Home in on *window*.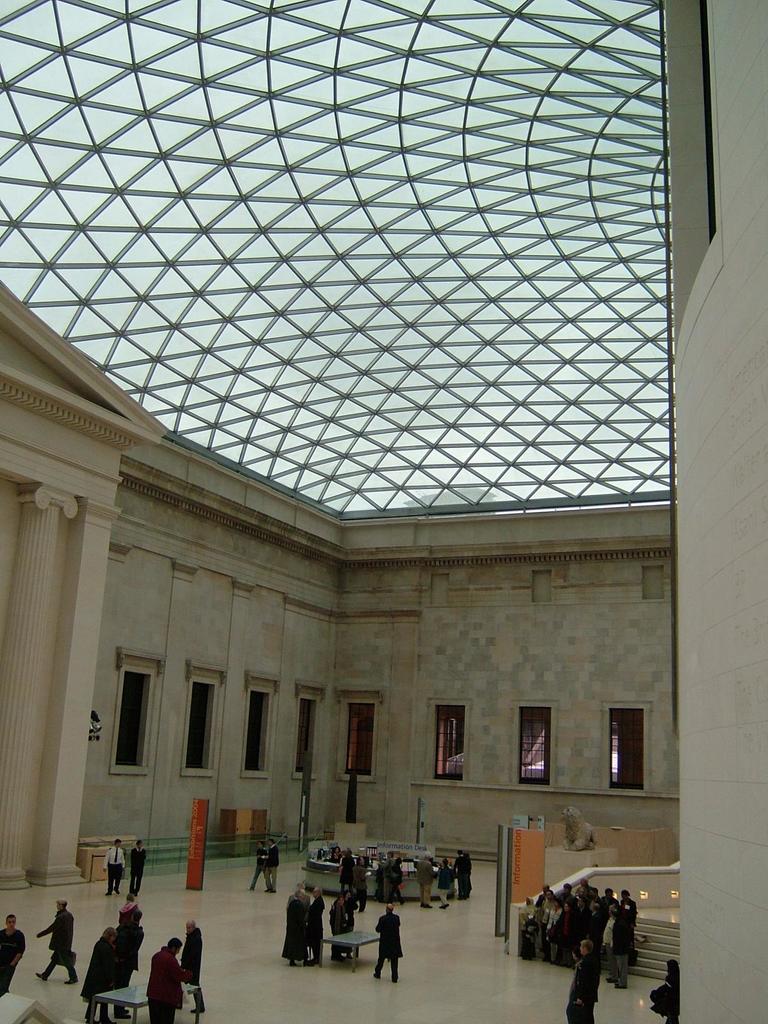
Homed in at l=237, t=669, r=281, b=780.
